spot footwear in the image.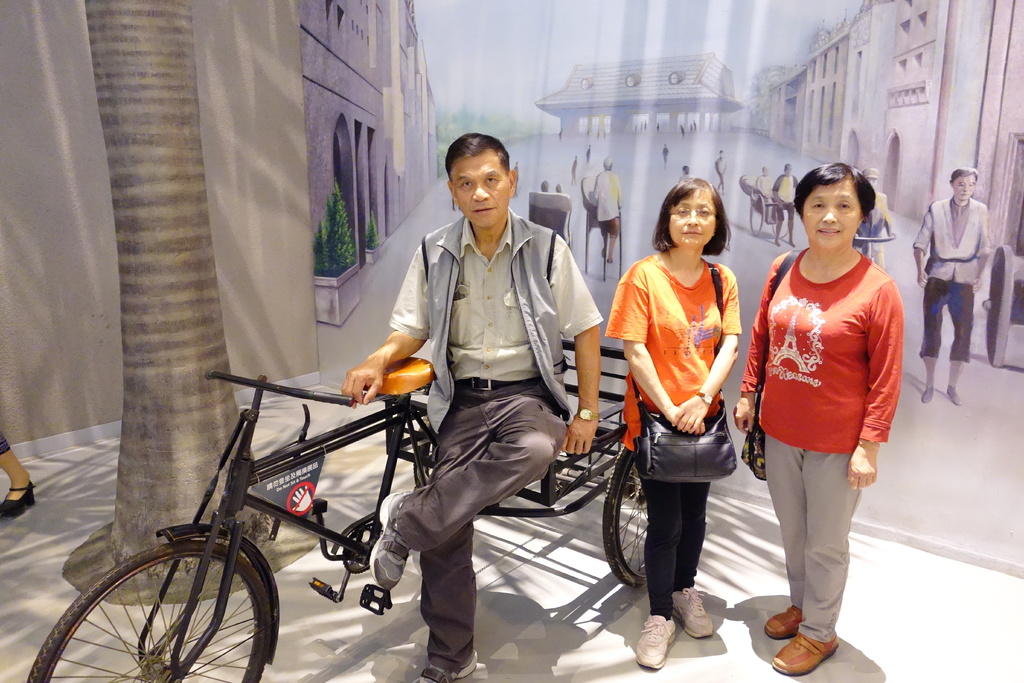
footwear found at rect(368, 489, 413, 591).
